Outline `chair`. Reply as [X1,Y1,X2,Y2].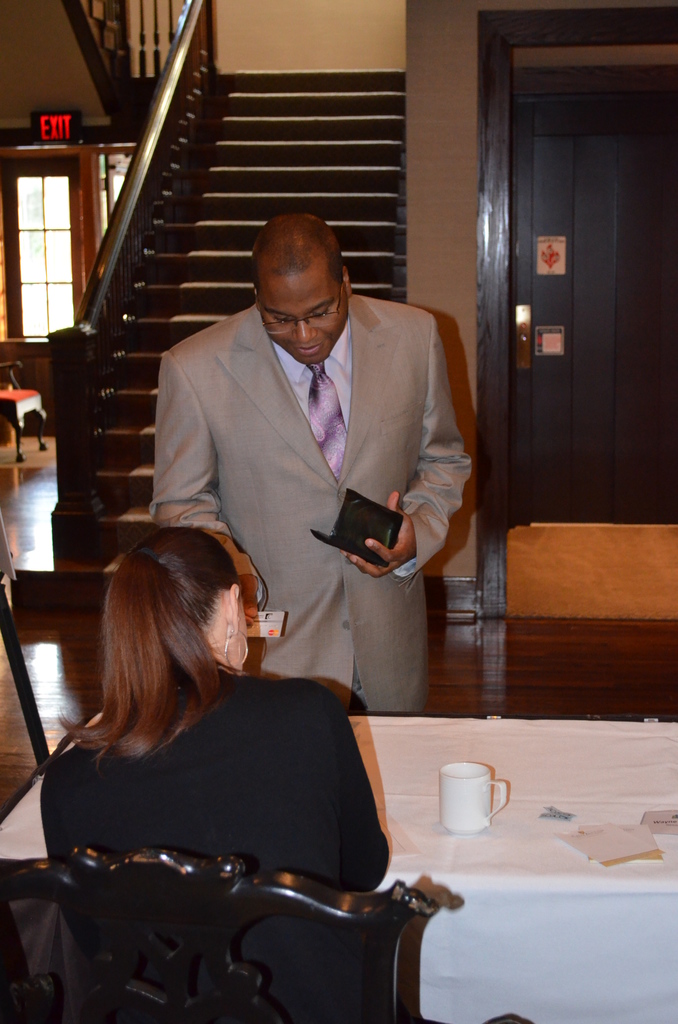
[504,526,677,622].
